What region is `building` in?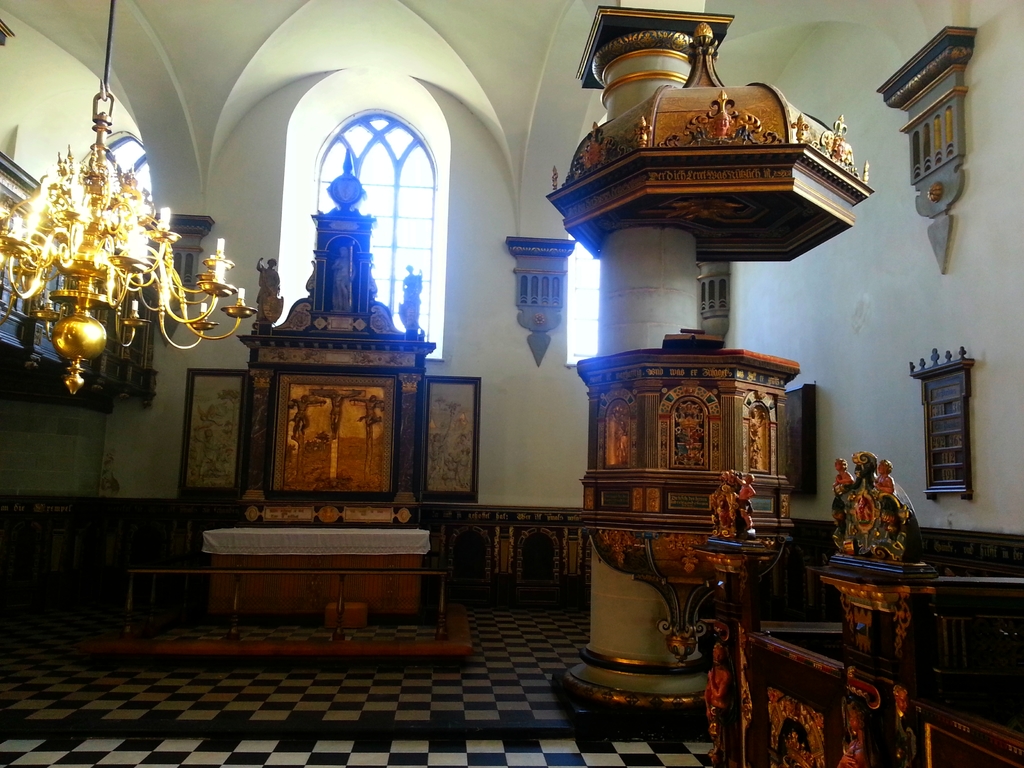
(0, 0, 1023, 767).
